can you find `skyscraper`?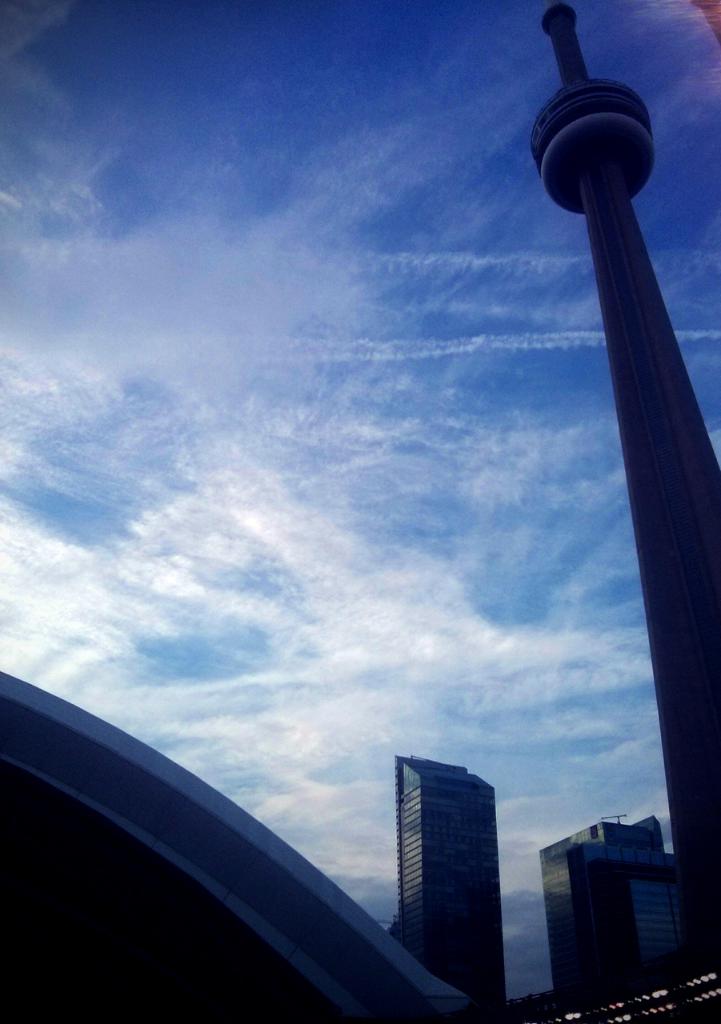
Yes, bounding box: {"left": 377, "top": 737, "right": 531, "bottom": 992}.
